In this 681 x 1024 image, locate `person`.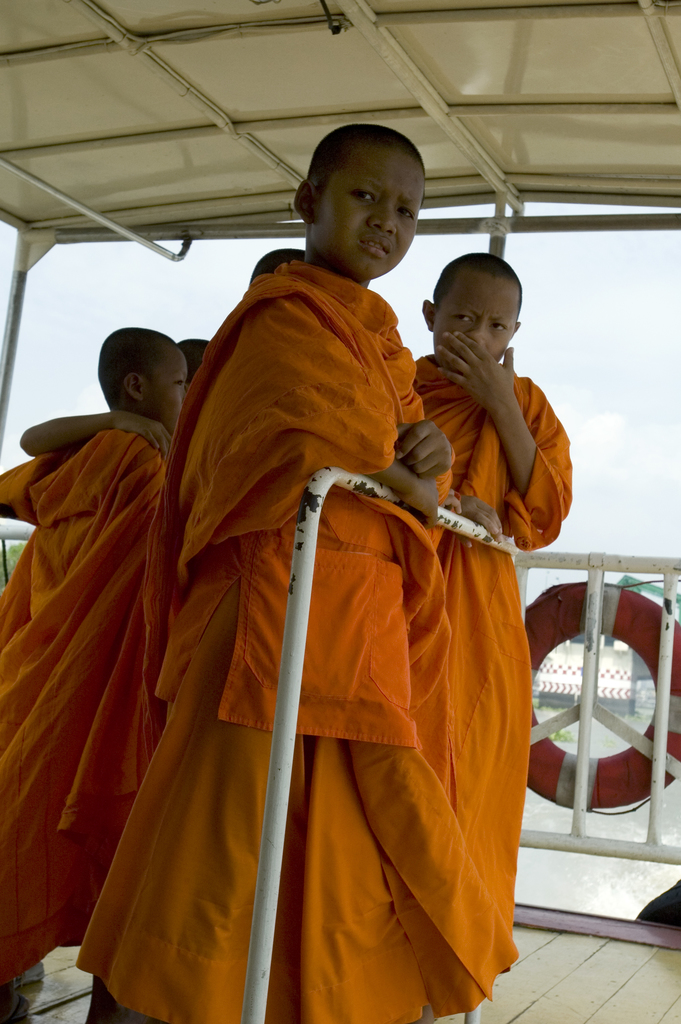
Bounding box: <region>73, 152, 533, 1007</region>.
